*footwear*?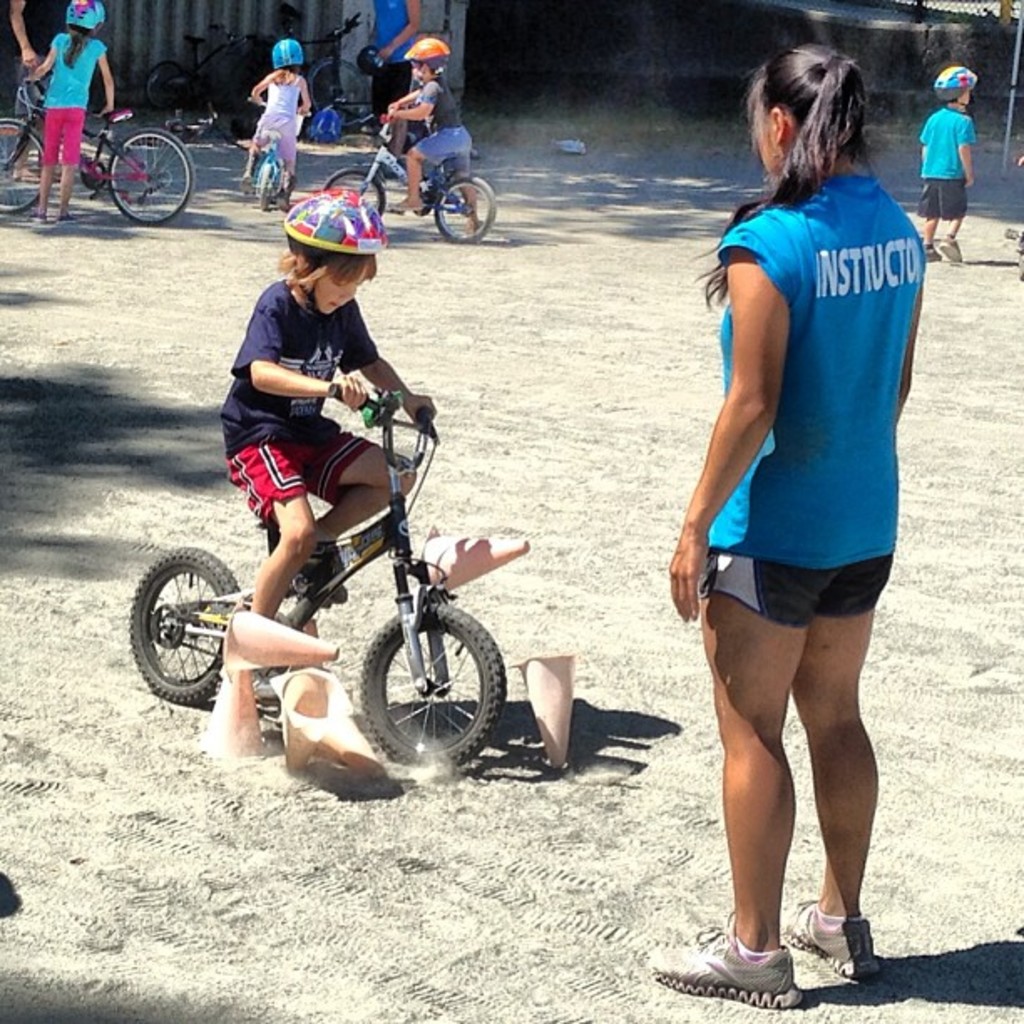
[649, 905, 803, 1004]
